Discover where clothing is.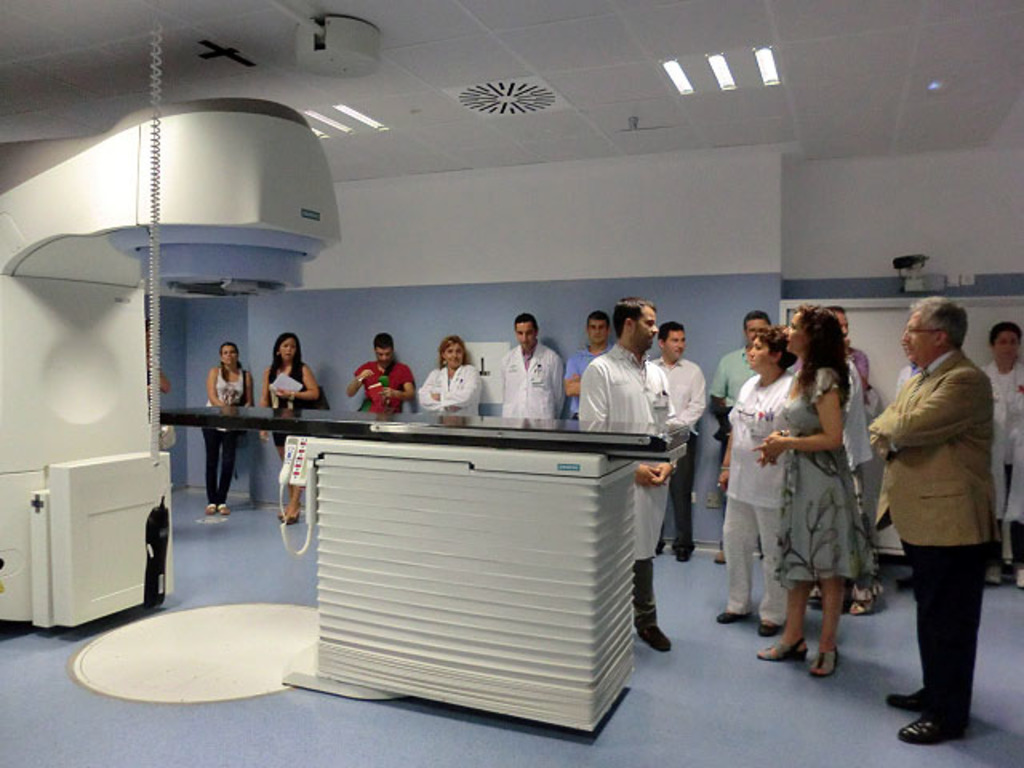
Discovered at x1=197, y1=370, x2=246, y2=502.
